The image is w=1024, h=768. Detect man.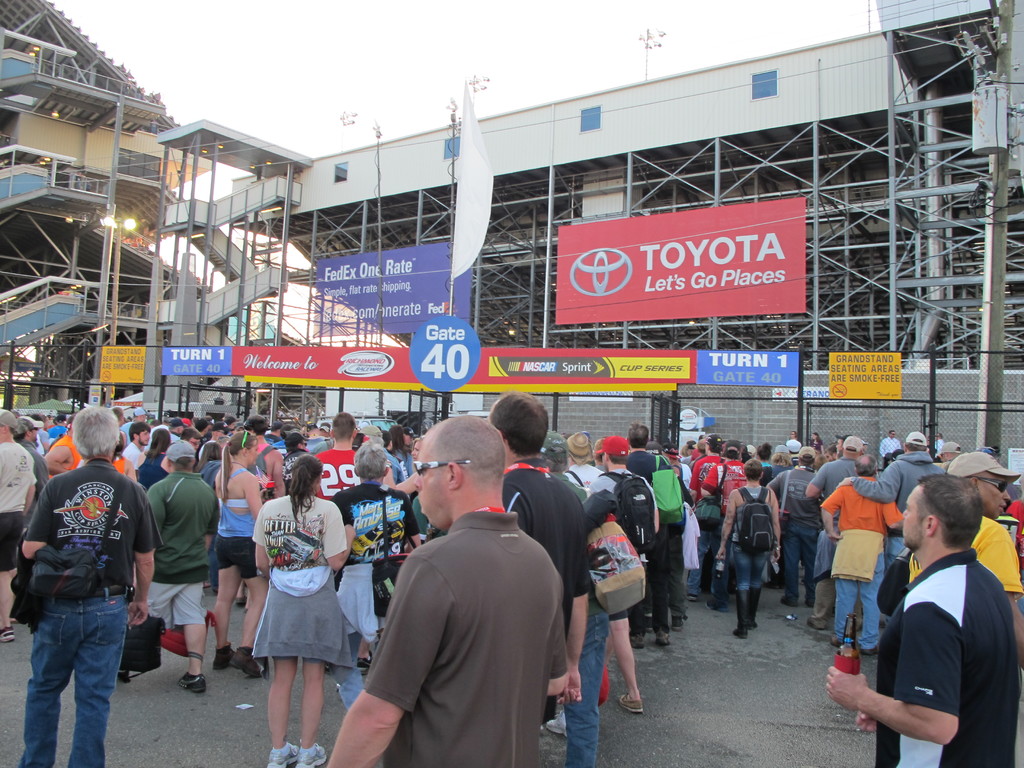
Detection: l=143, t=442, r=218, b=689.
